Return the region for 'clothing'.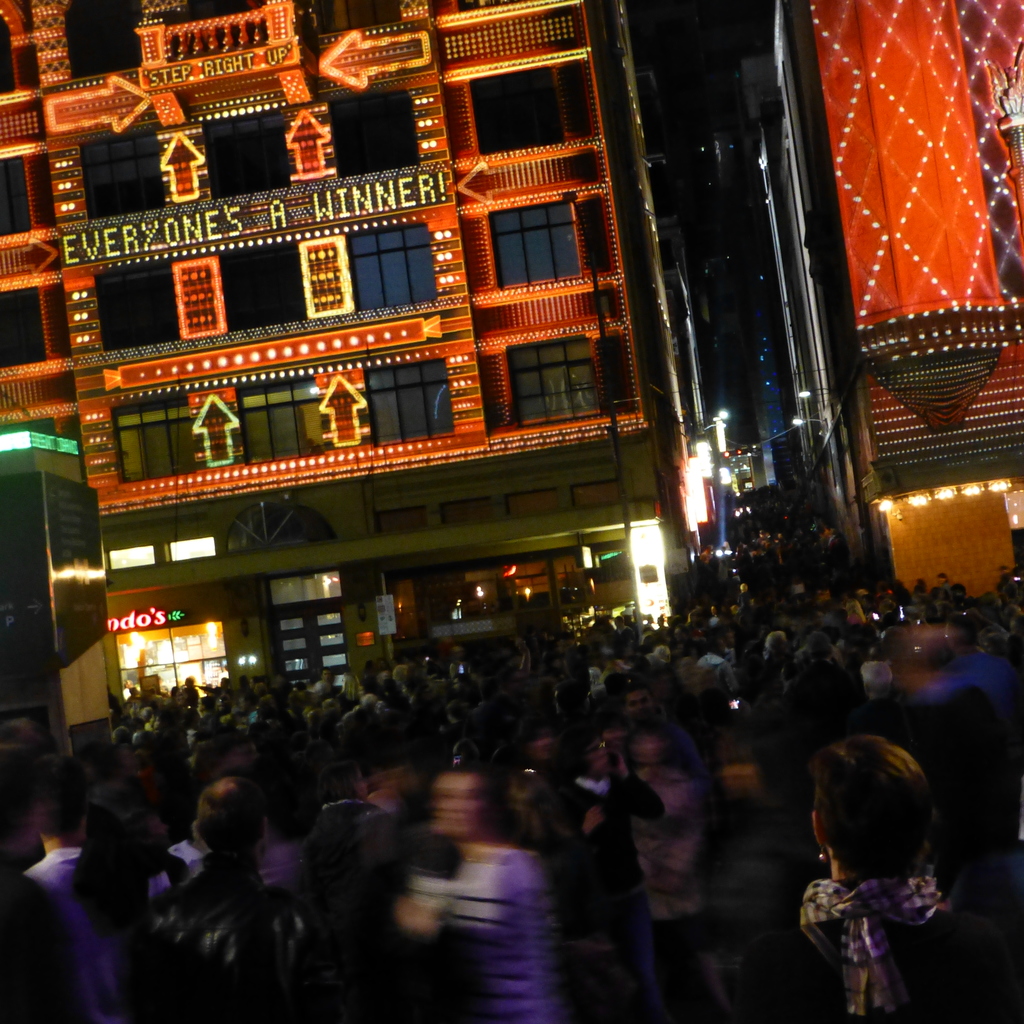
box=[304, 908, 515, 1023].
